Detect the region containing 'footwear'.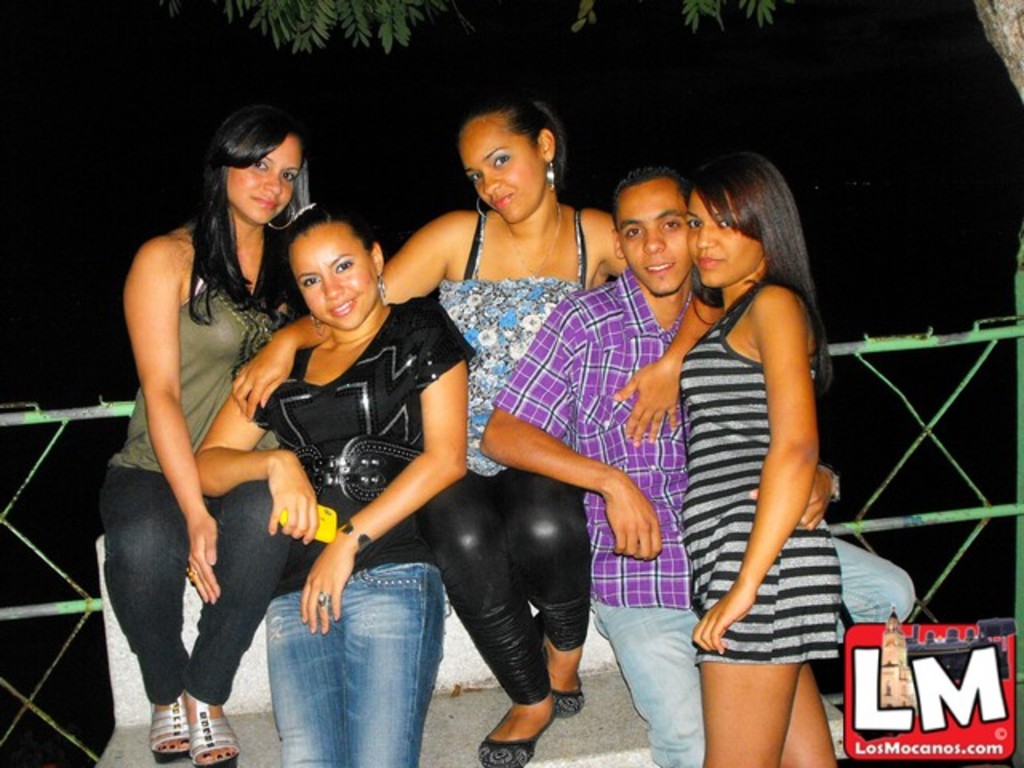
locate(477, 707, 554, 766).
